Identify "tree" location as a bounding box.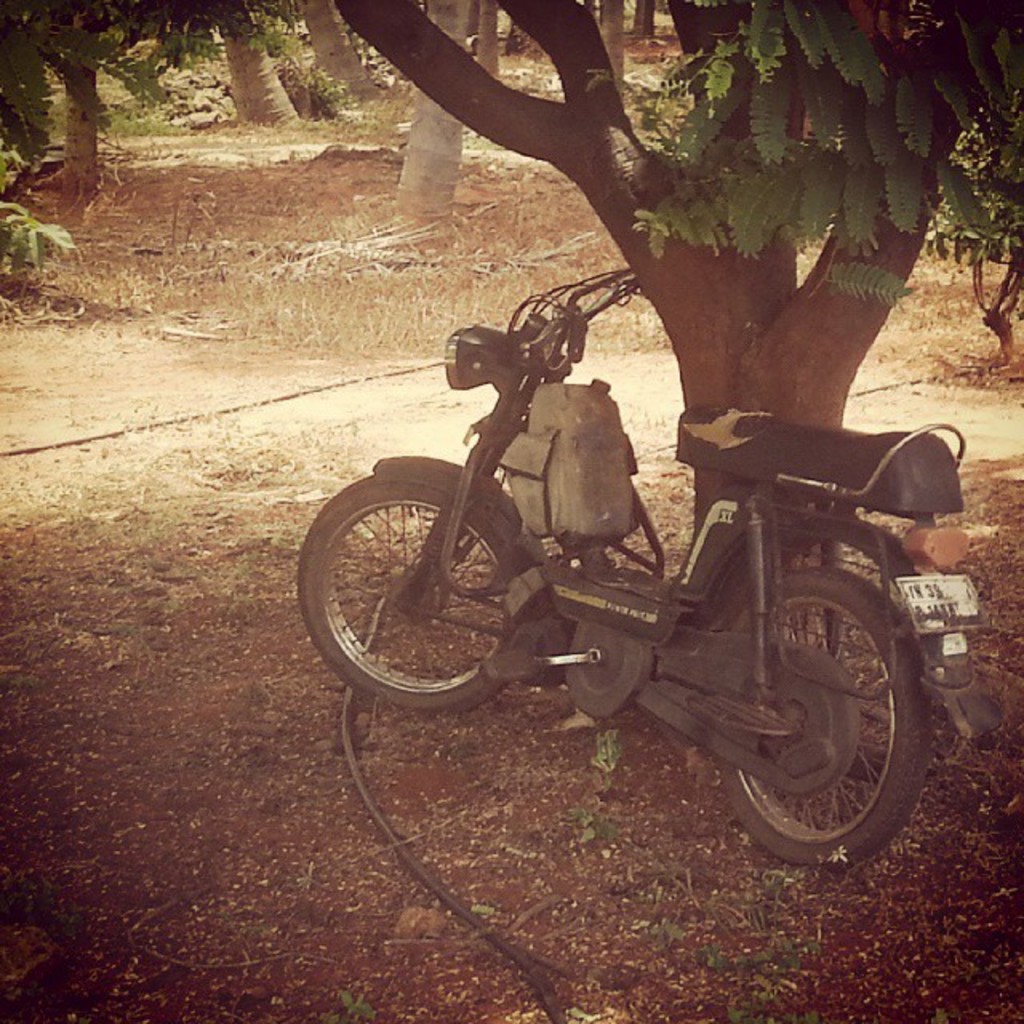
Rect(594, 5, 629, 98).
